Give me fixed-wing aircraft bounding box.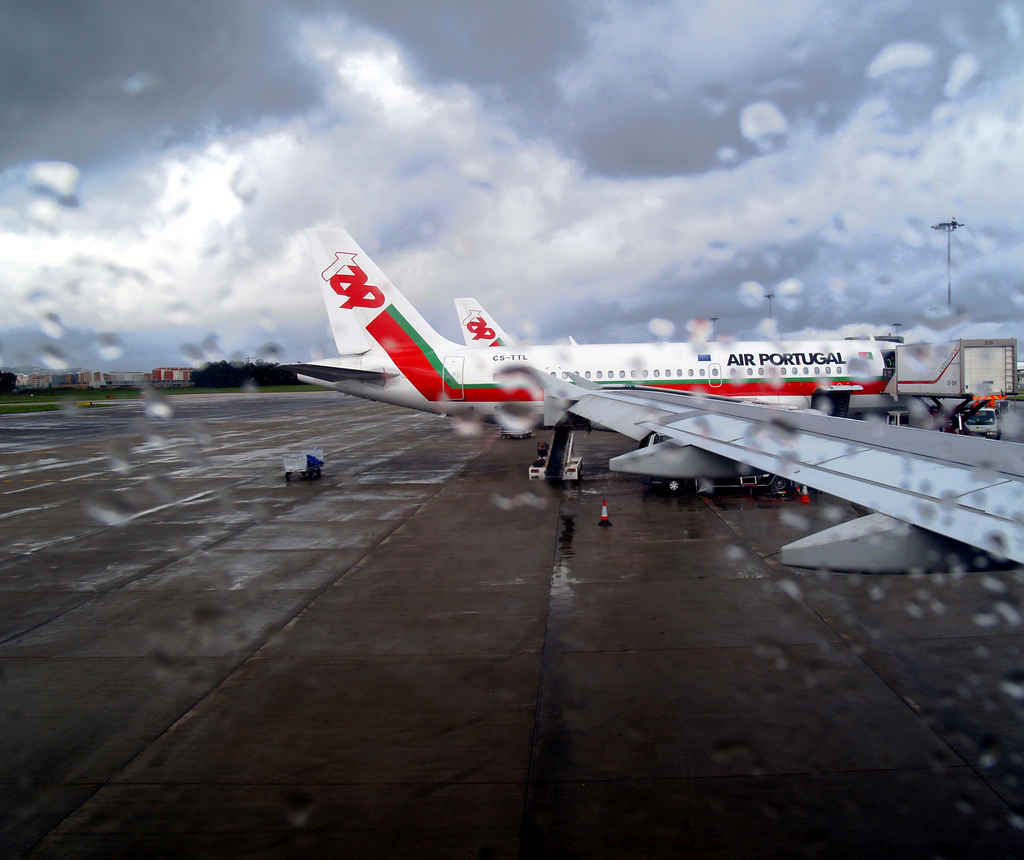
287 223 907 442.
